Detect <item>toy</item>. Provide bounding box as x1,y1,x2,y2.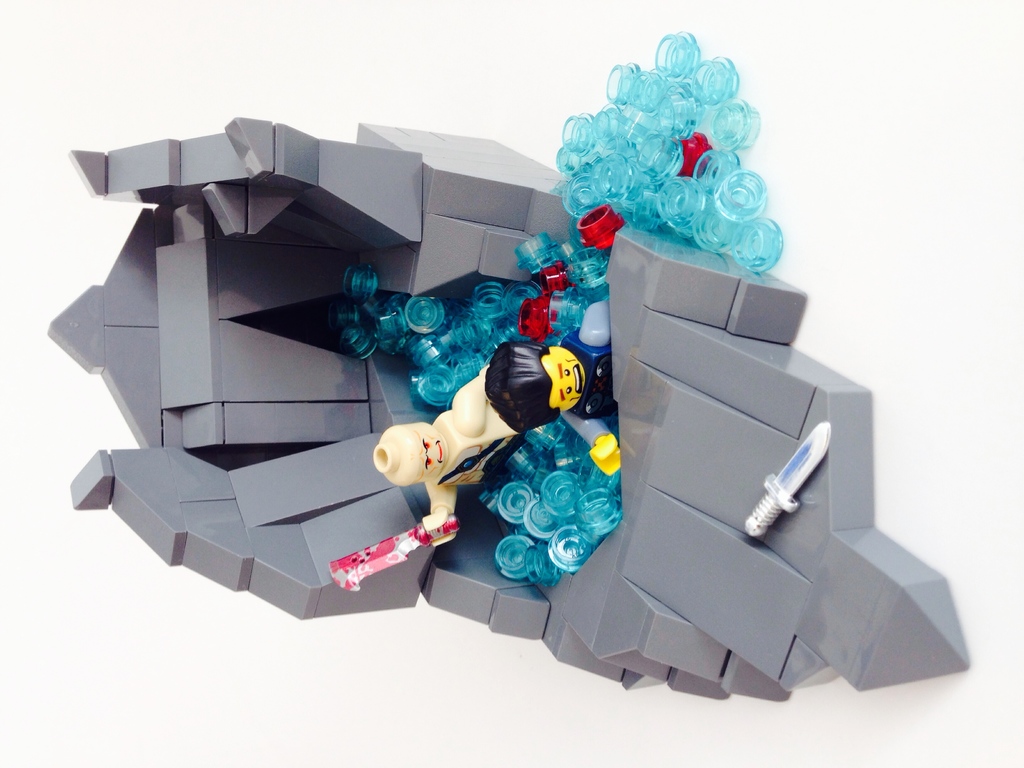
45,35,973,699.
